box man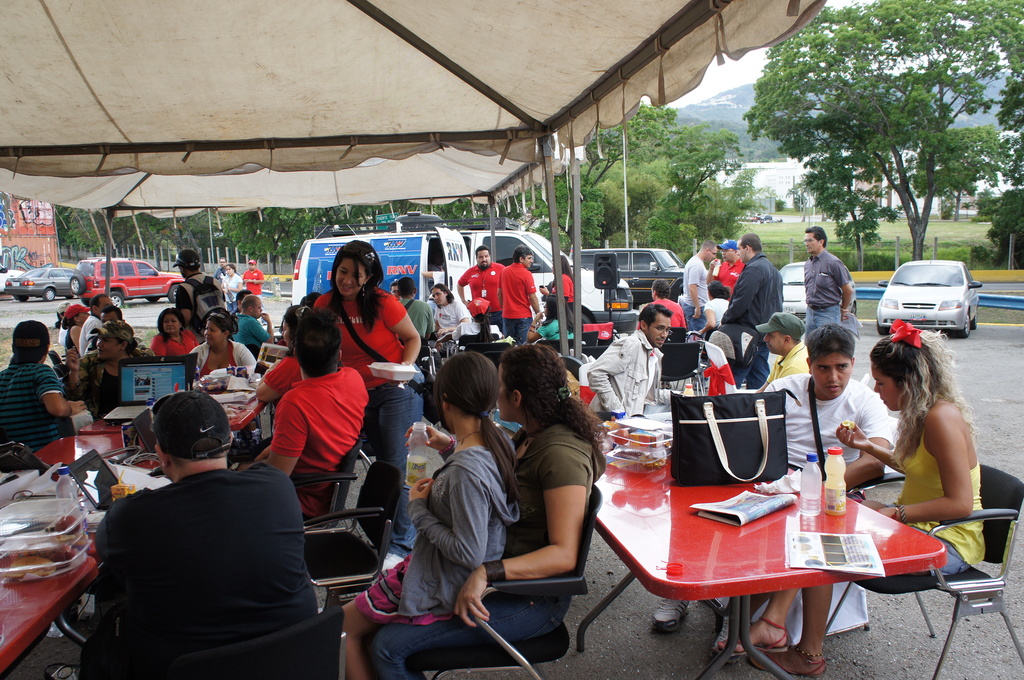
select_region(61, 412, 359, 673)
